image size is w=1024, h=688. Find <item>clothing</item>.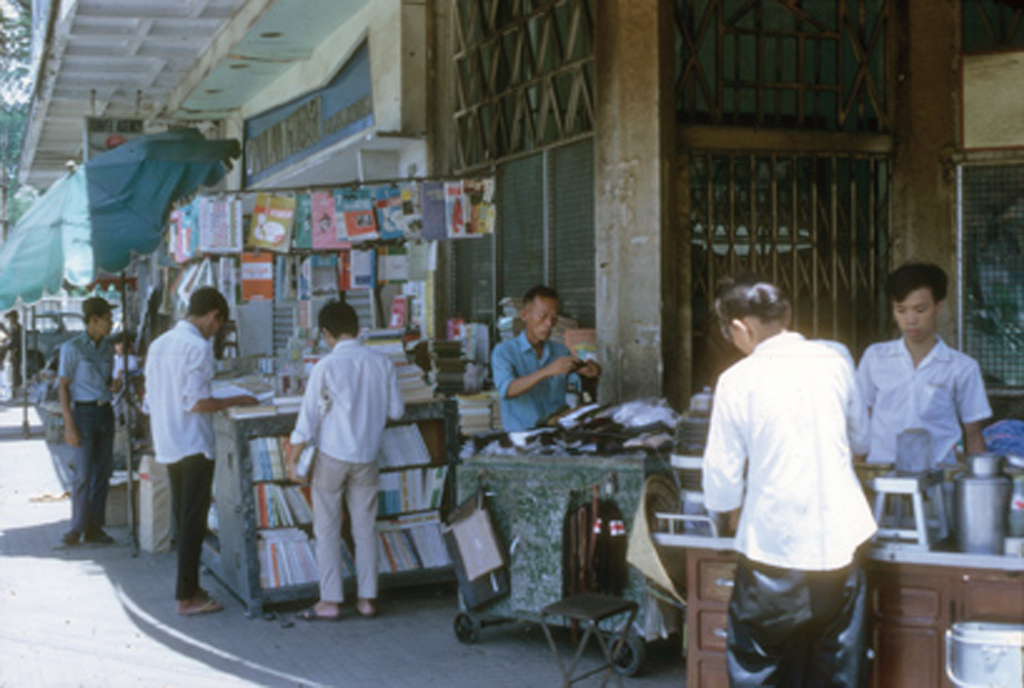
BBox(699, 301, 883, 642).
